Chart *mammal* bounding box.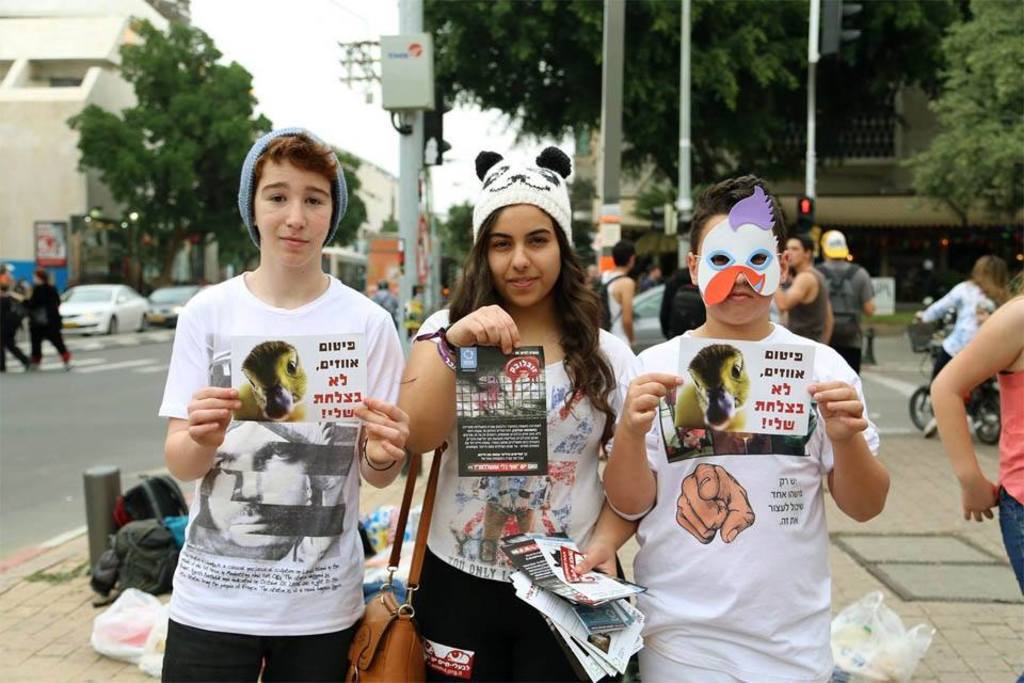
Charted: (599, 180, 889, 682).
